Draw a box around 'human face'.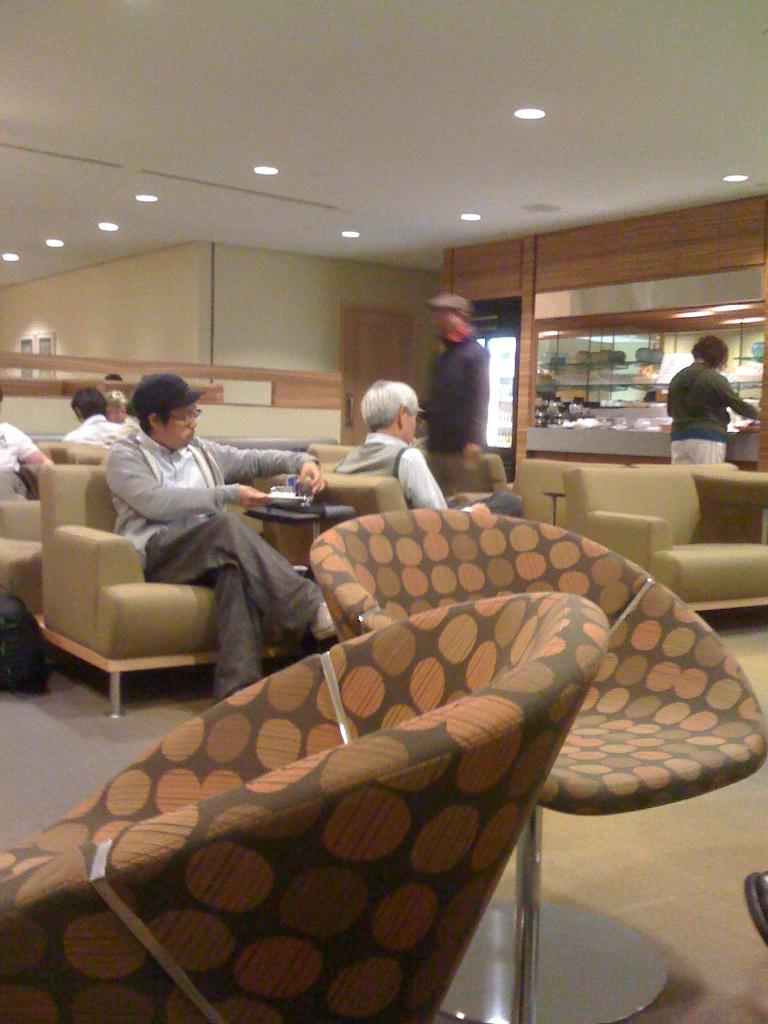
[162,401,200,450].
